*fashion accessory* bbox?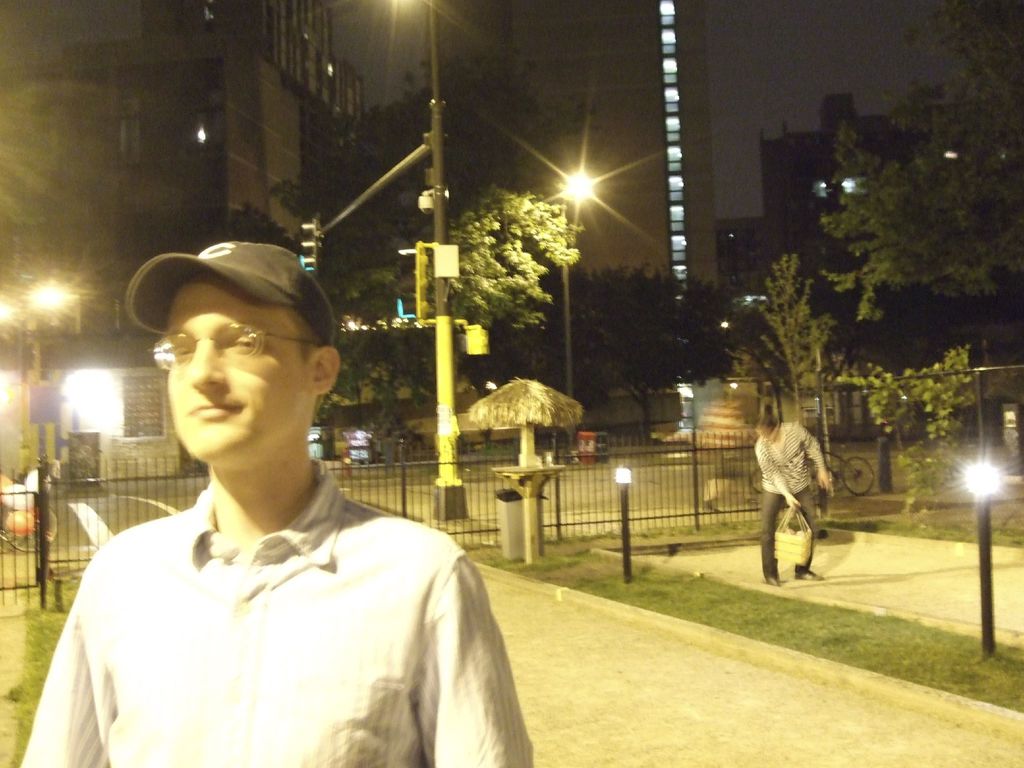
detection(146, 322, 322, 369)
